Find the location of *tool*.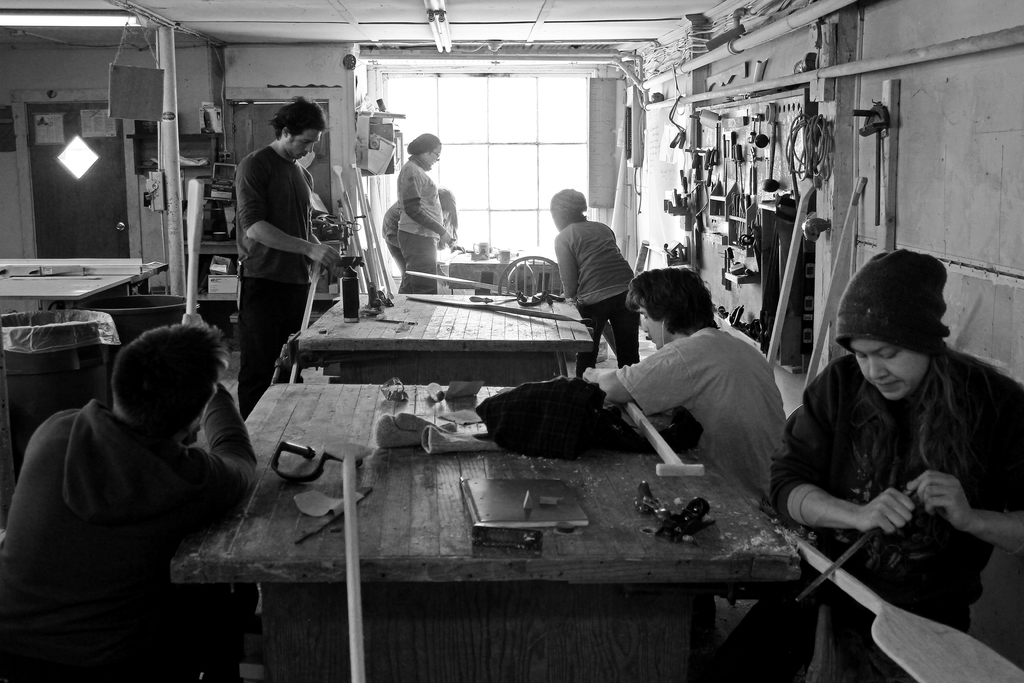
Location: x1=860, y1=101, x2=889, y2=222.
